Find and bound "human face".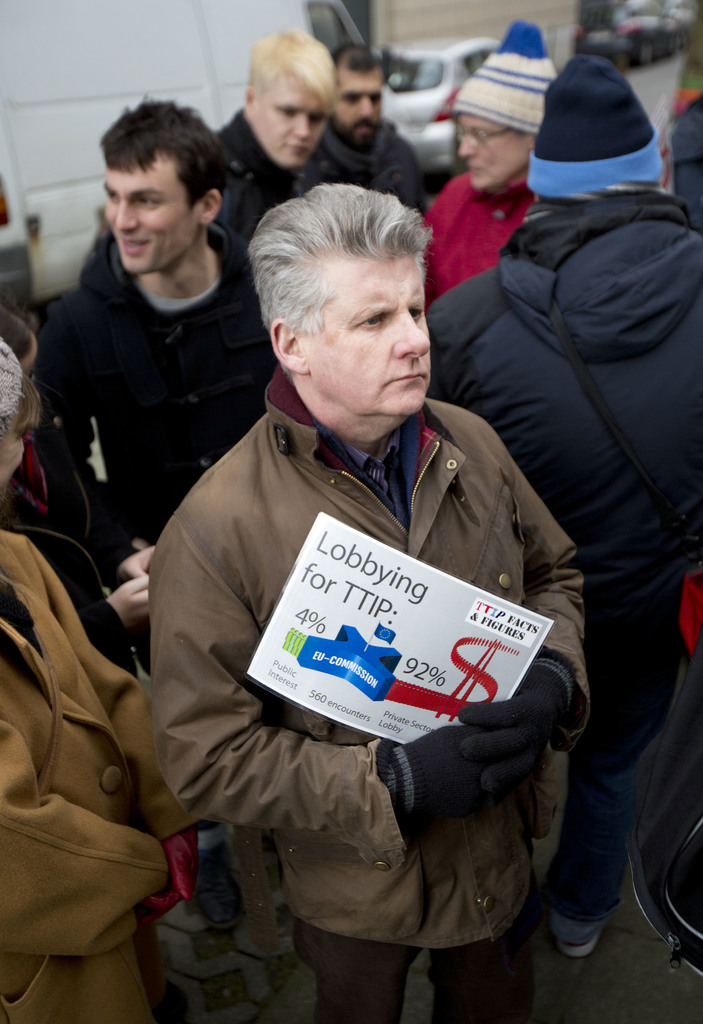
Bound: x1=330, y1=50, x2=383, y2=145.
